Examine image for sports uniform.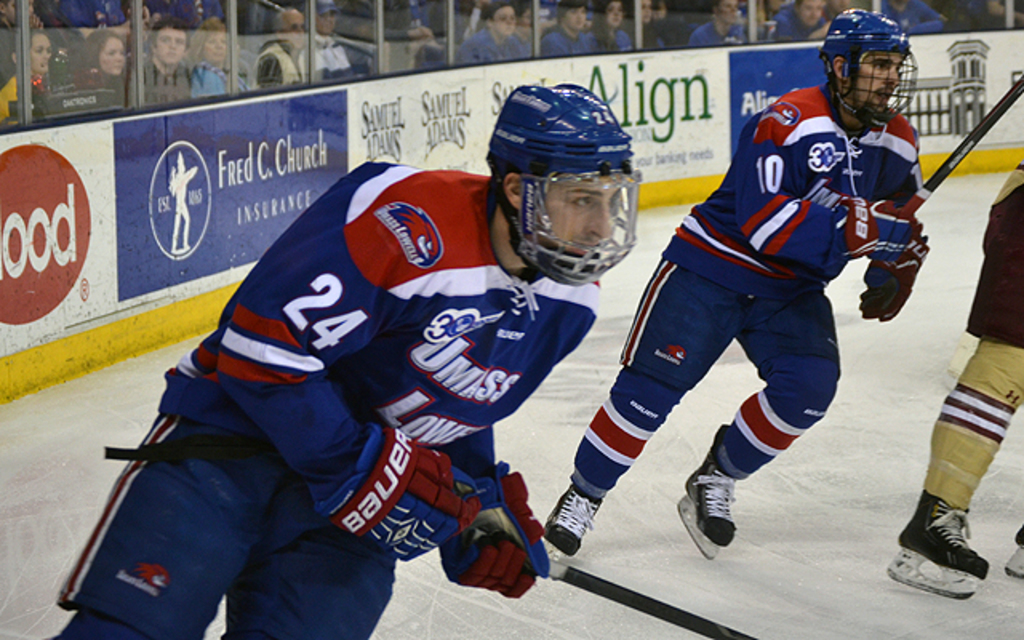
Examination result: [544,10,934,568].
